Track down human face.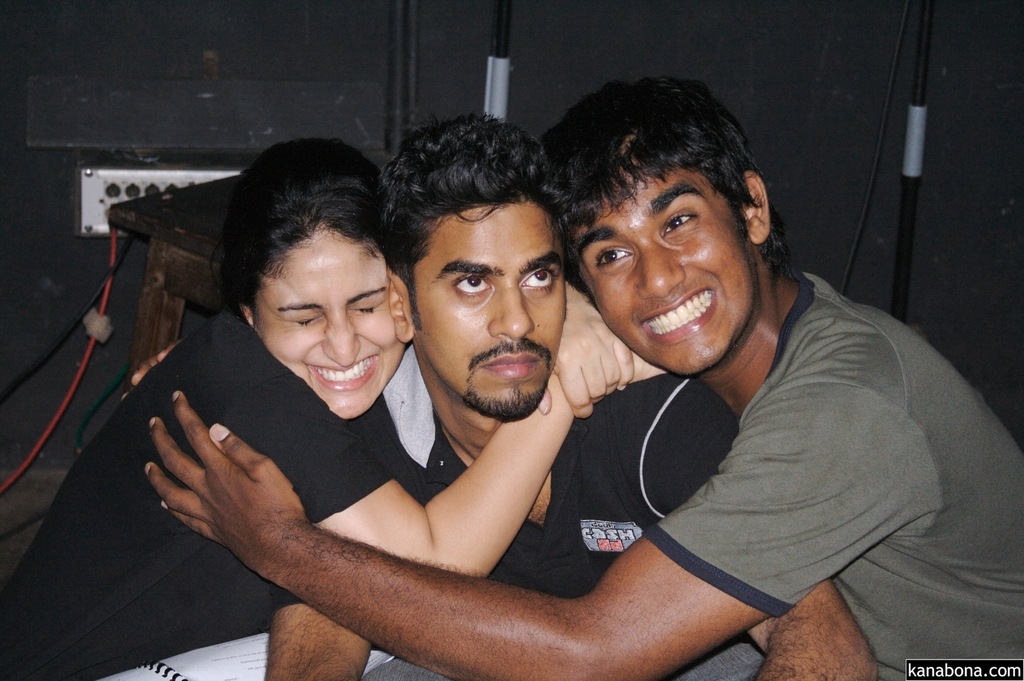
Tracked to (x1=596, y1=154, x2=773, y2=390).
